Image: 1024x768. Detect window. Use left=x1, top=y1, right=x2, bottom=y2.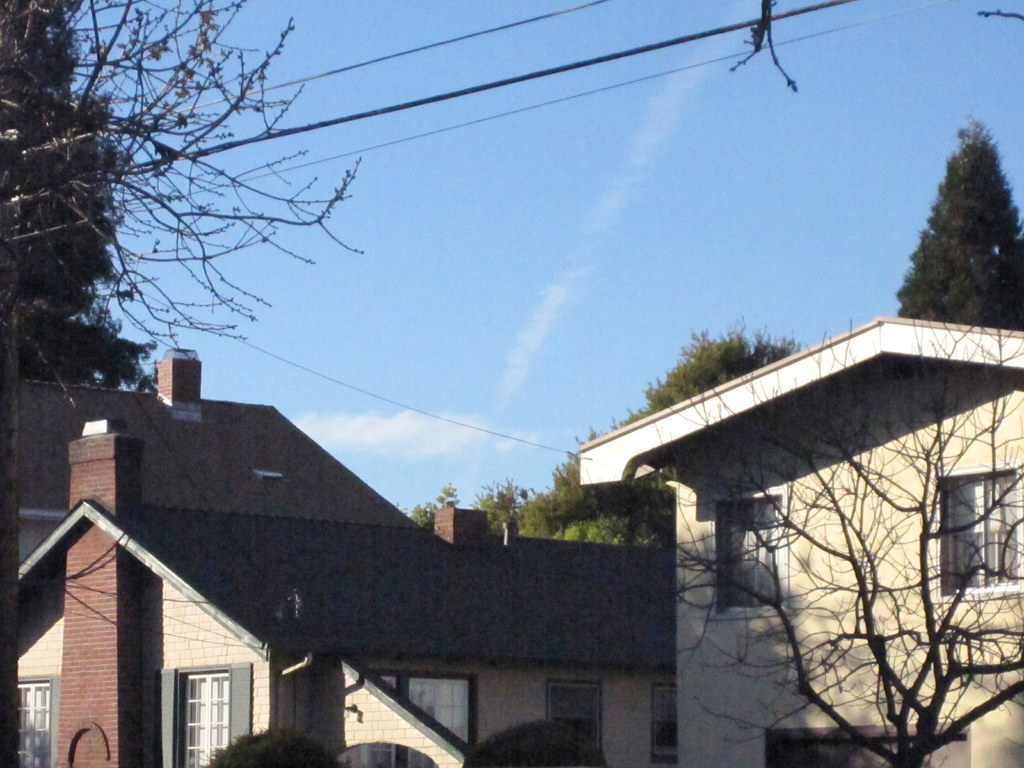
left=15, top=675, right=59, bottom=767.
